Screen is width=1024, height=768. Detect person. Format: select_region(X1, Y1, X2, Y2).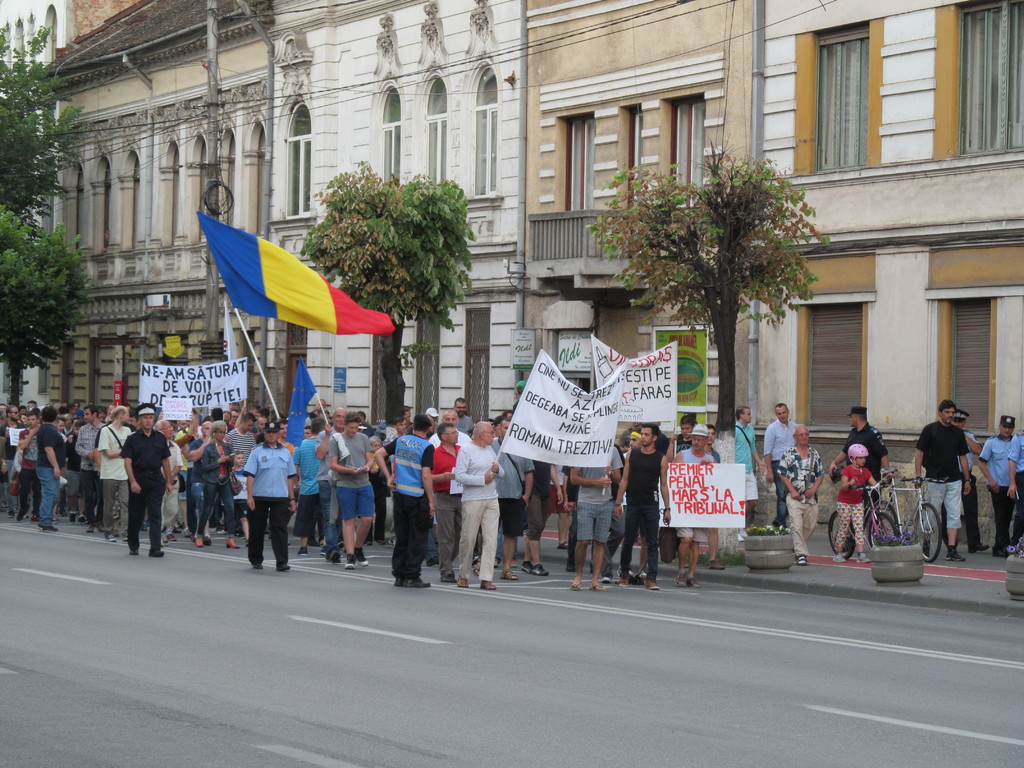
select_region(321, 408, 384, 566).
